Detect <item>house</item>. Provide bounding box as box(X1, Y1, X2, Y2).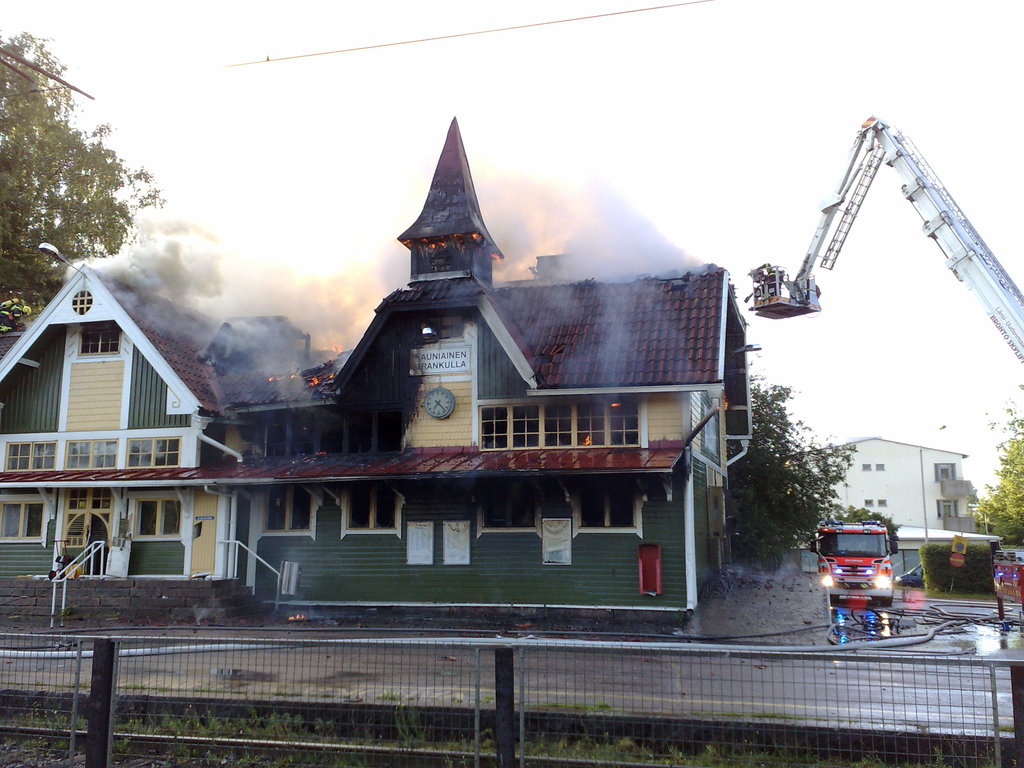
box(797, 431, 968, 589).
